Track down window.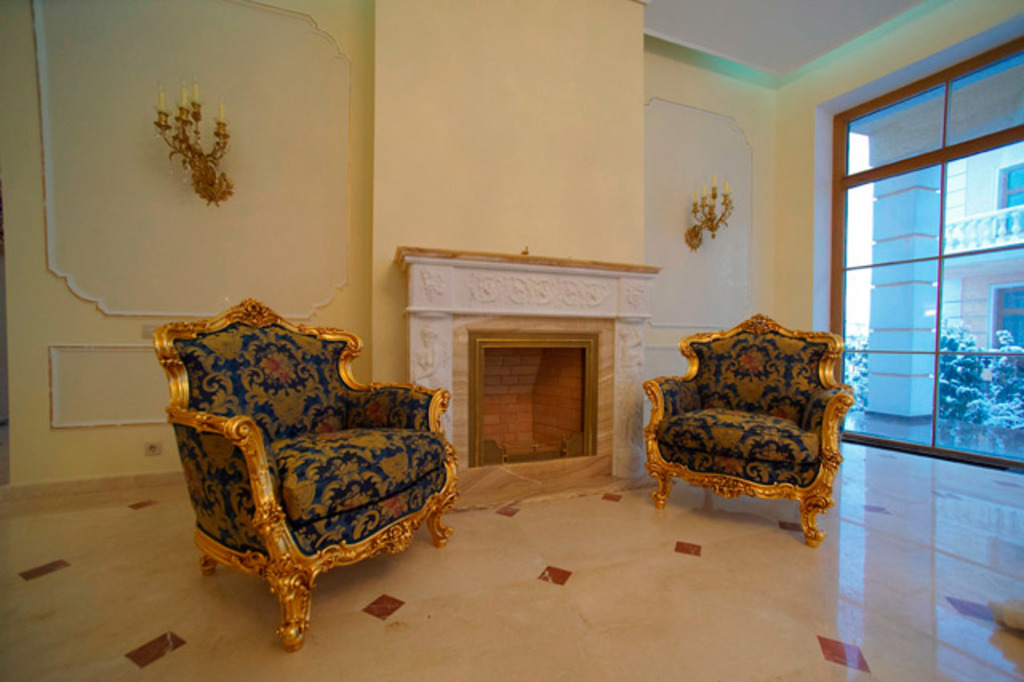
Tracked to 827 35 1022 471.
